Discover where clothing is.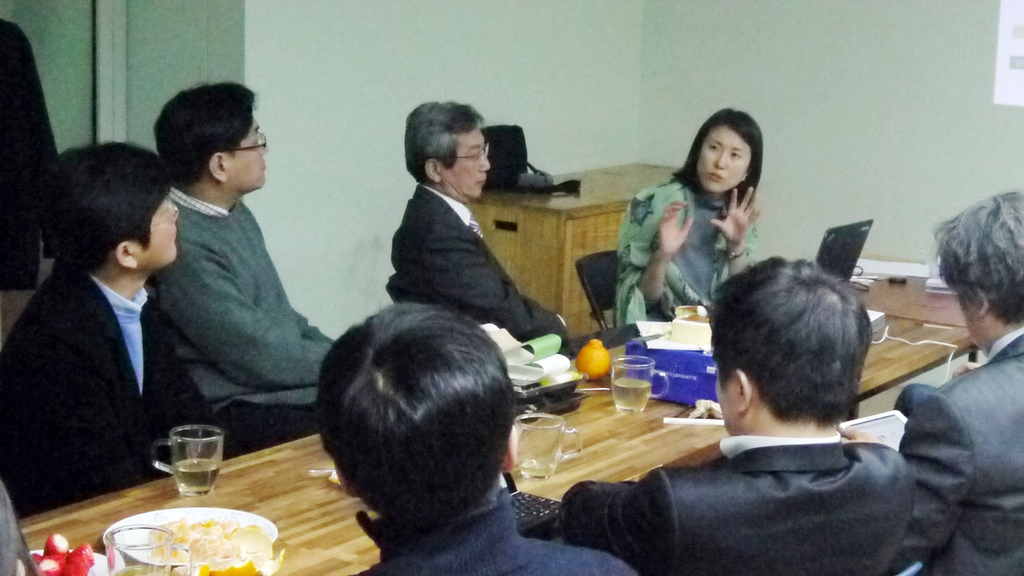
Discovered at (548,430,915,575).
